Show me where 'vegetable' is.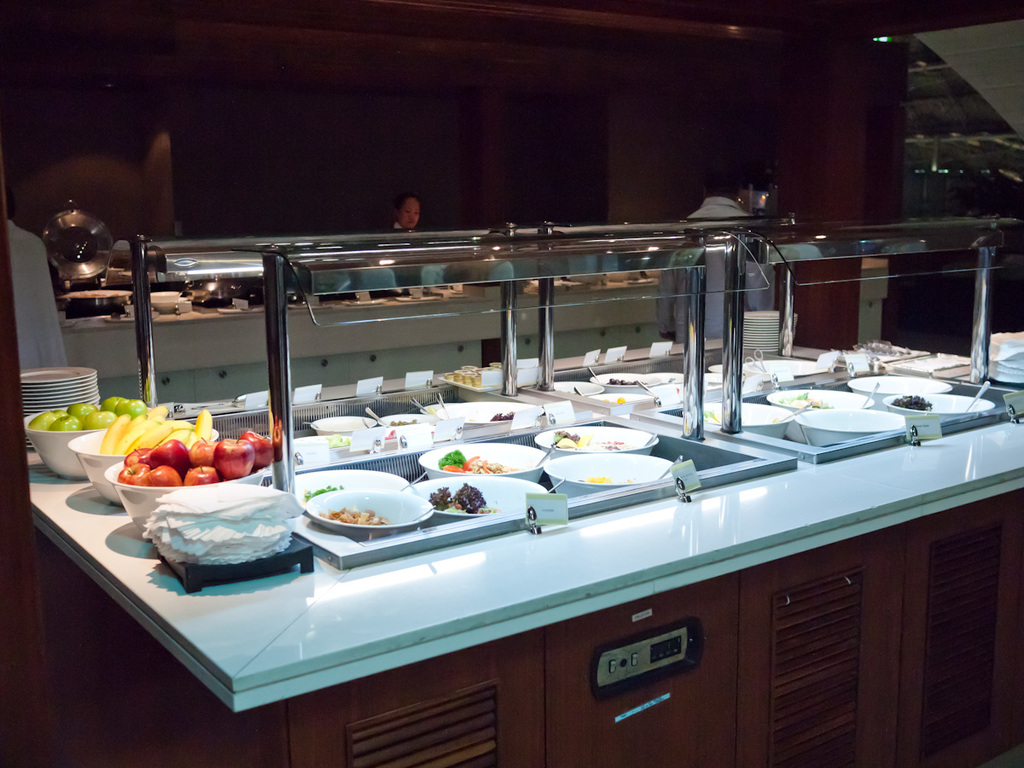
'vegetable' is at box=[451, 453, 491, 472].
